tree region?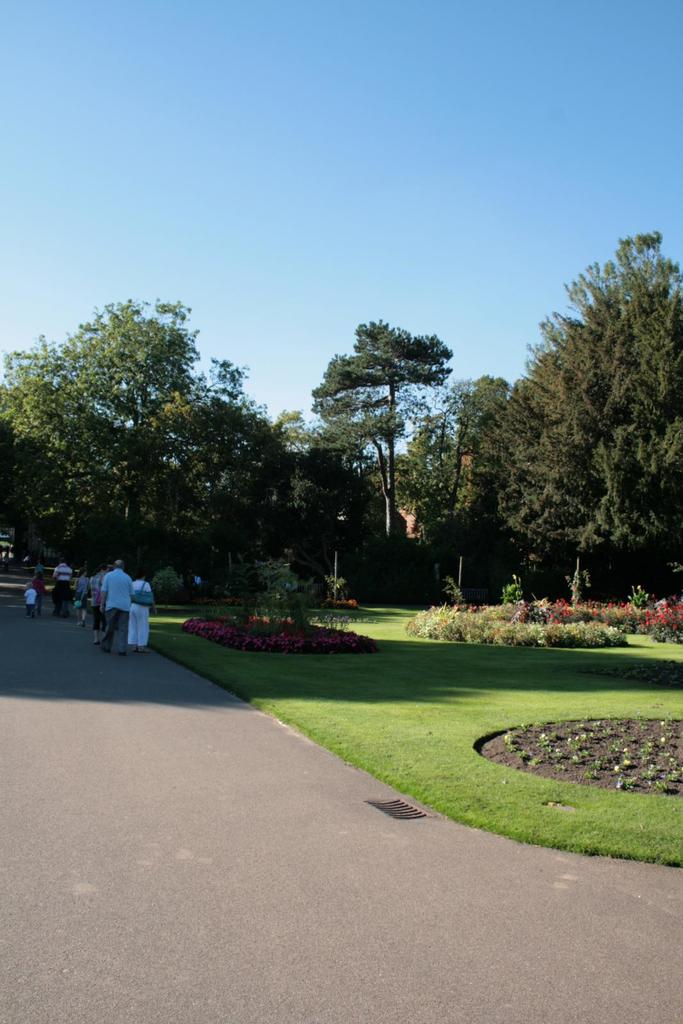
pyautogui.locateOnScreen(0, 447, 44, 586)
